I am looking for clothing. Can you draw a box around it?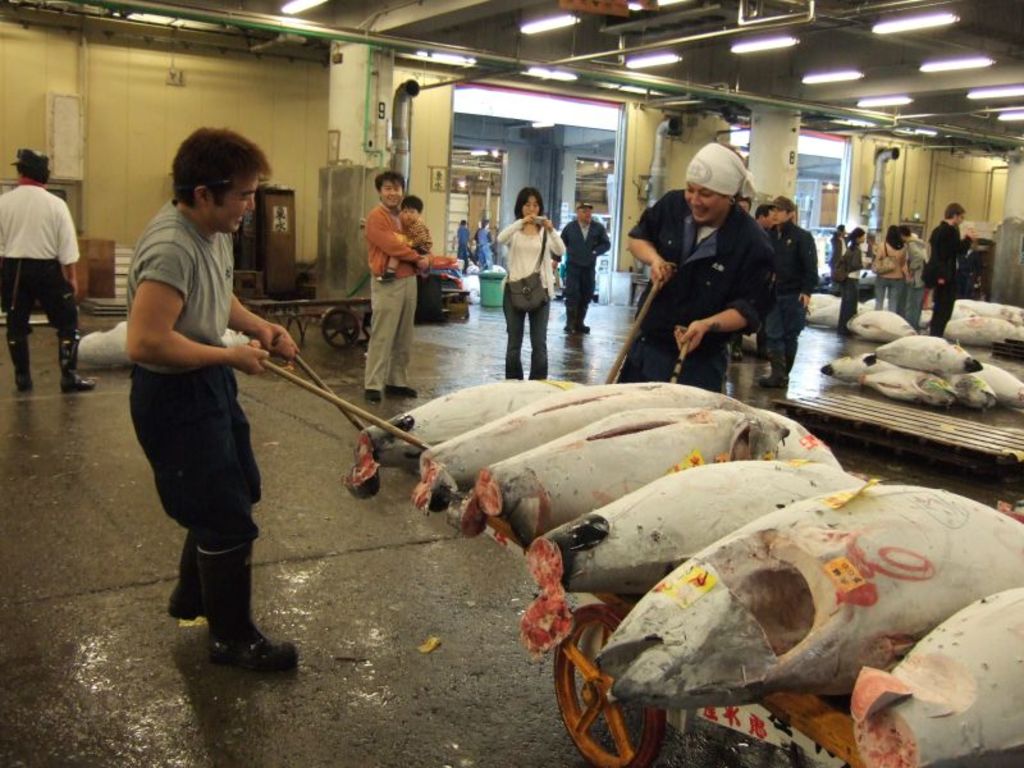
Sure, the bounding box is (left=475, top=225, right=494, bottom=282).
